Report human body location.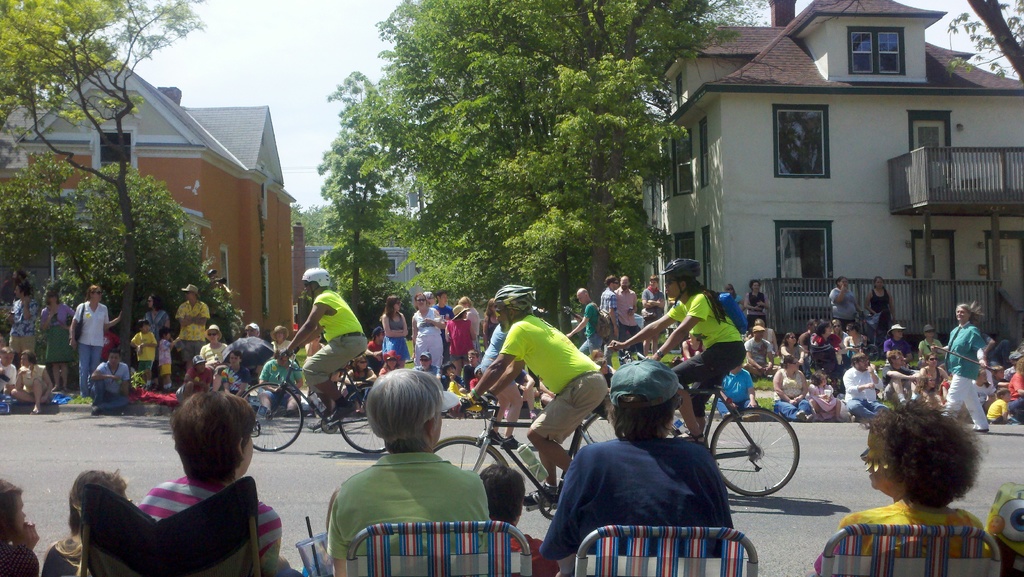
Report: (223, 348, 245, 392).
